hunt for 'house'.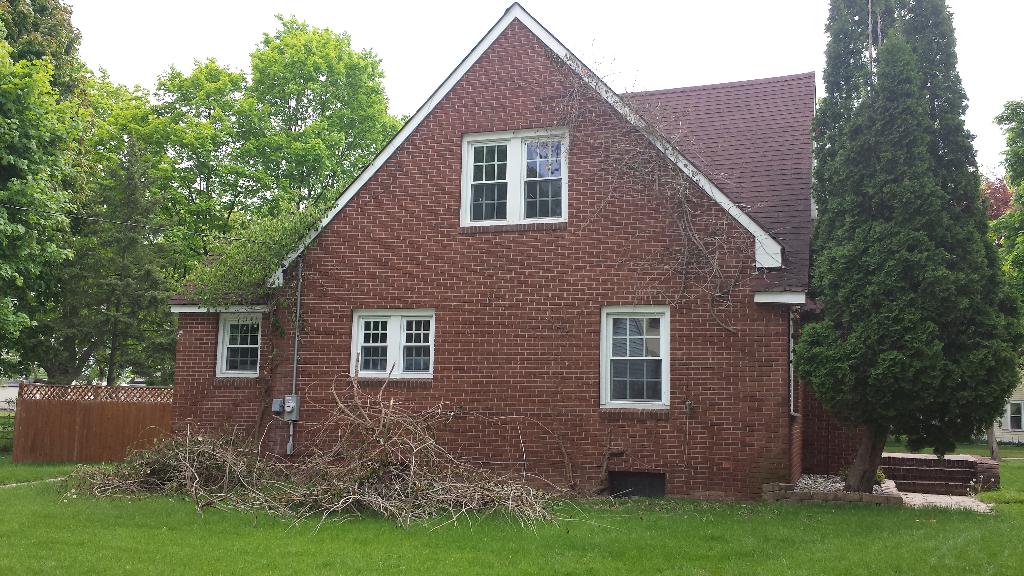
Hunted down at detection(976, 377, 1023, 445).
